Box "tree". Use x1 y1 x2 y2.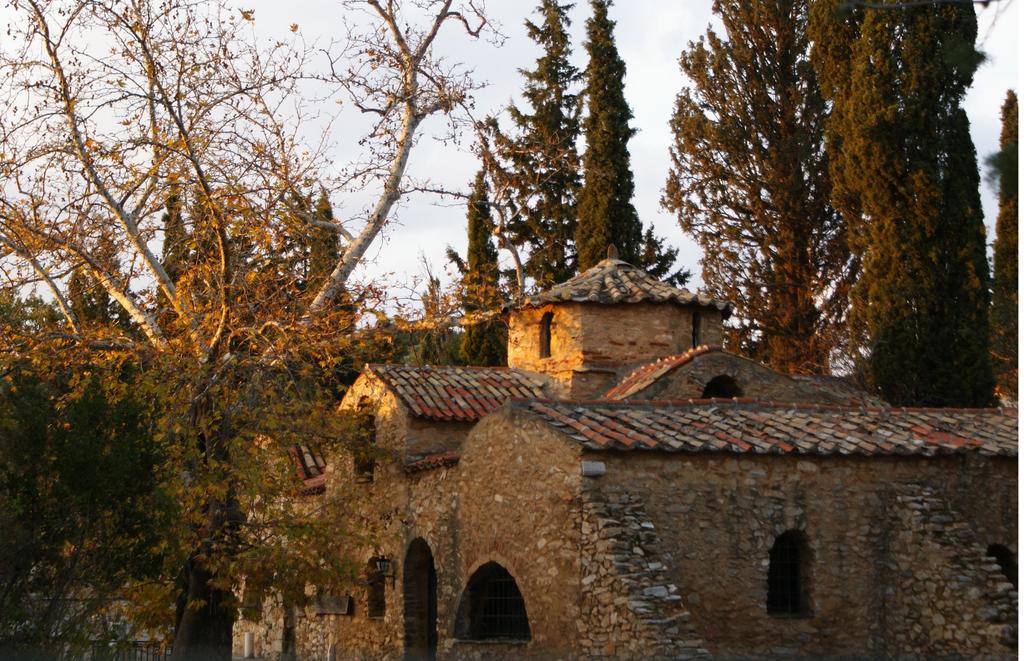
569 0 645 295.
